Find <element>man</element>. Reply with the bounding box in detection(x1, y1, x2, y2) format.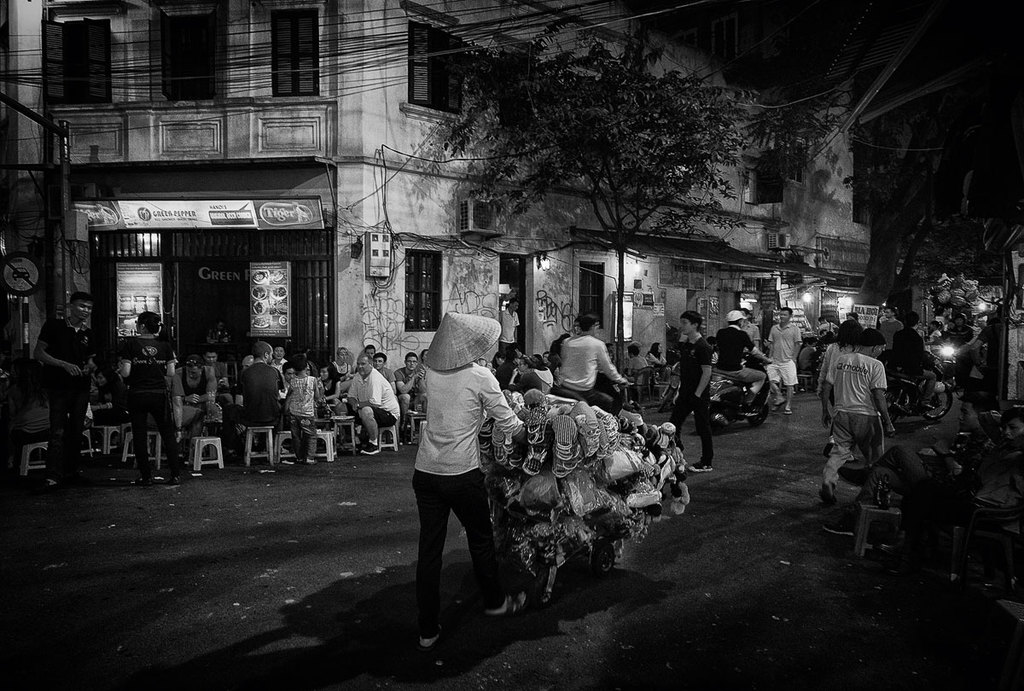
detection(817, 325, 828, 338).
